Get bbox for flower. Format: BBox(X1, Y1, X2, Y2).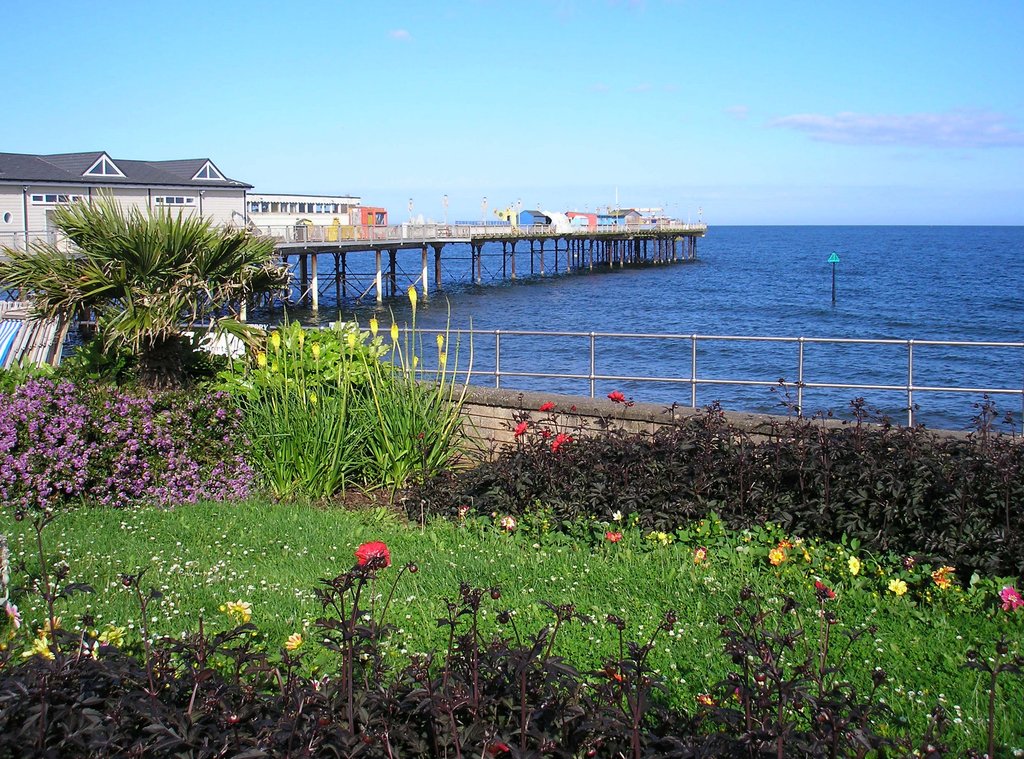
BBox(356, 539, 396, 564).
